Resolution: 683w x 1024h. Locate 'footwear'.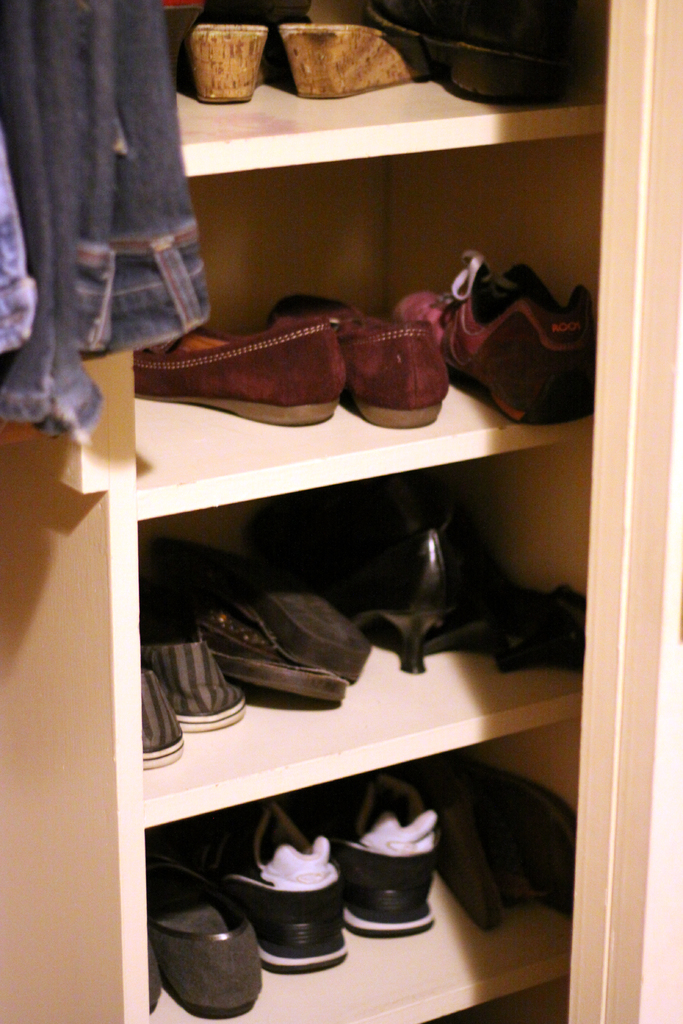
Rect(359, 1, 563, 90).
